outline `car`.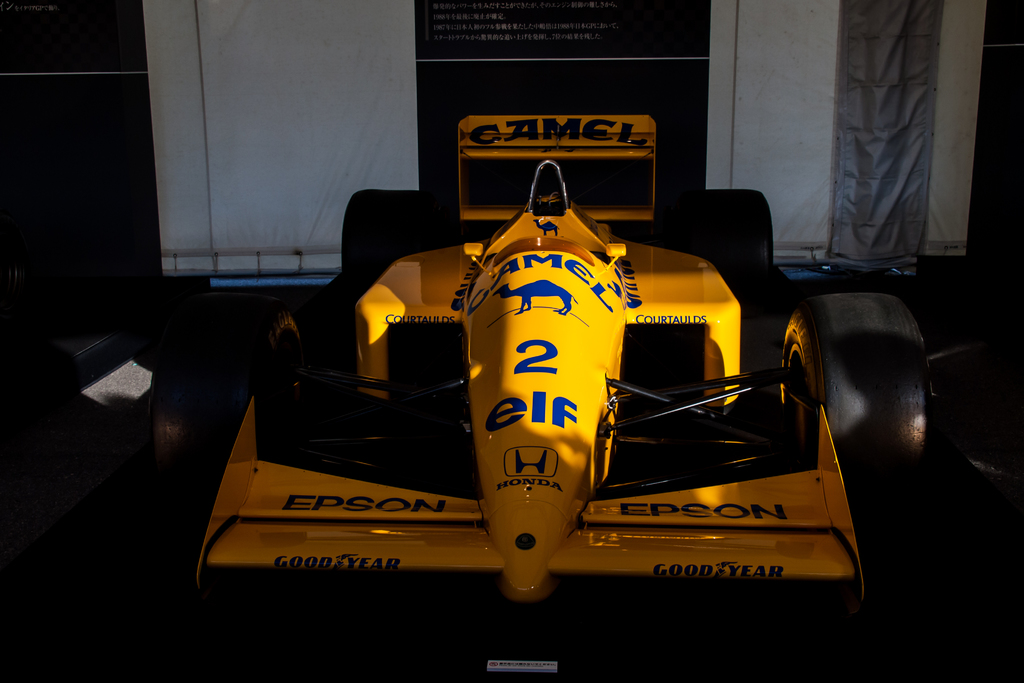
Outline: (184, 110, 866, 679).
